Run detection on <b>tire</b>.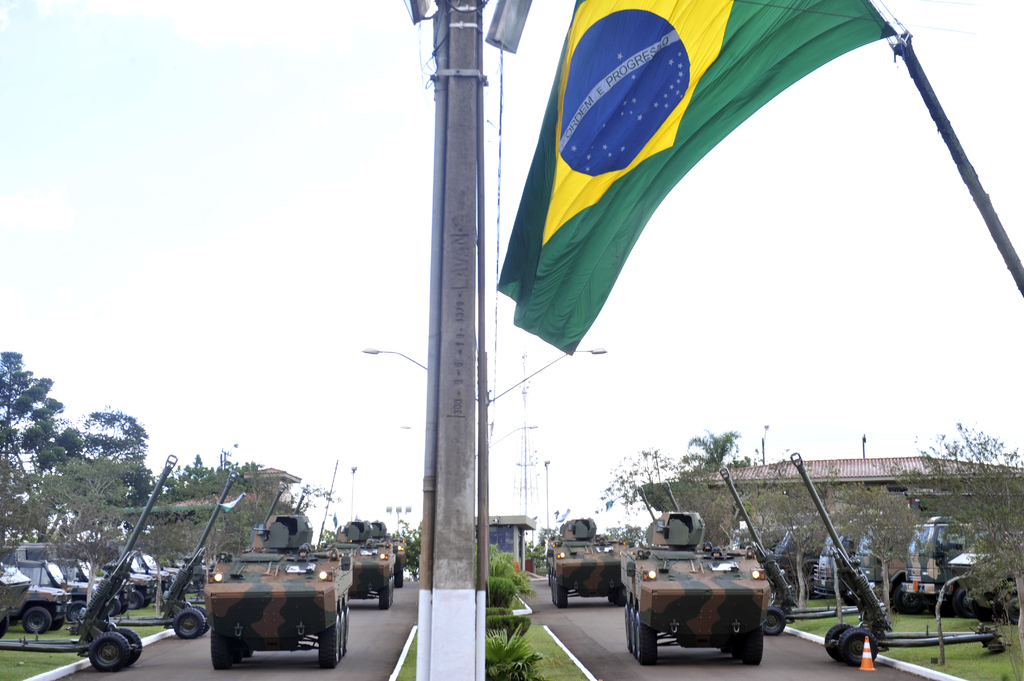
Result: (x1=956, y1=590, x2=982, y2=618).
